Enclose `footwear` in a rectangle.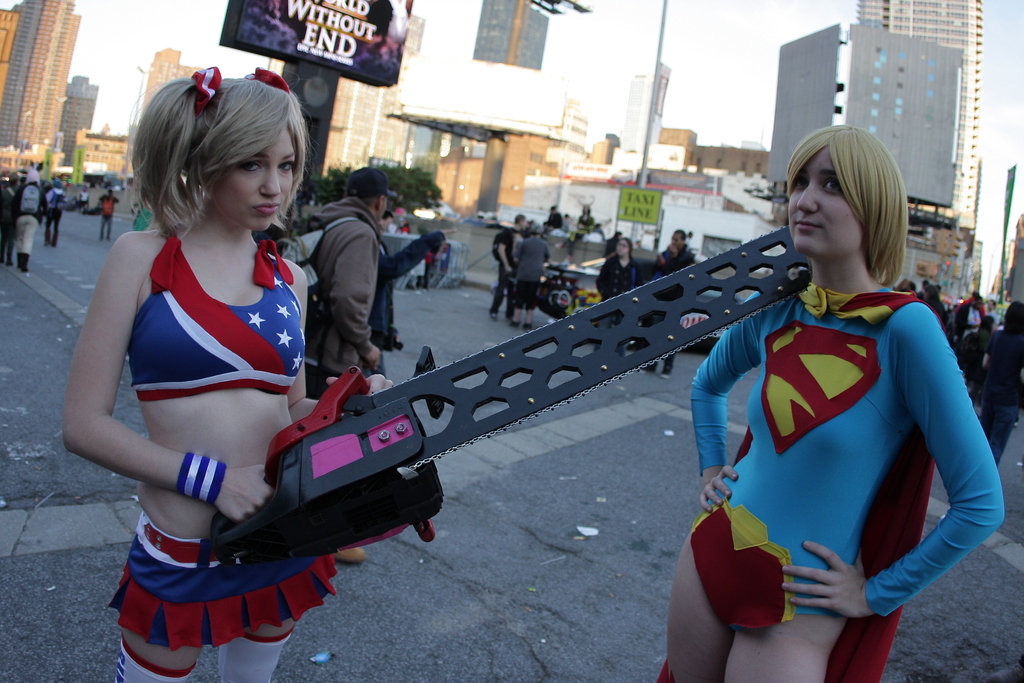
bbox=(332, 550, 364, 561).
